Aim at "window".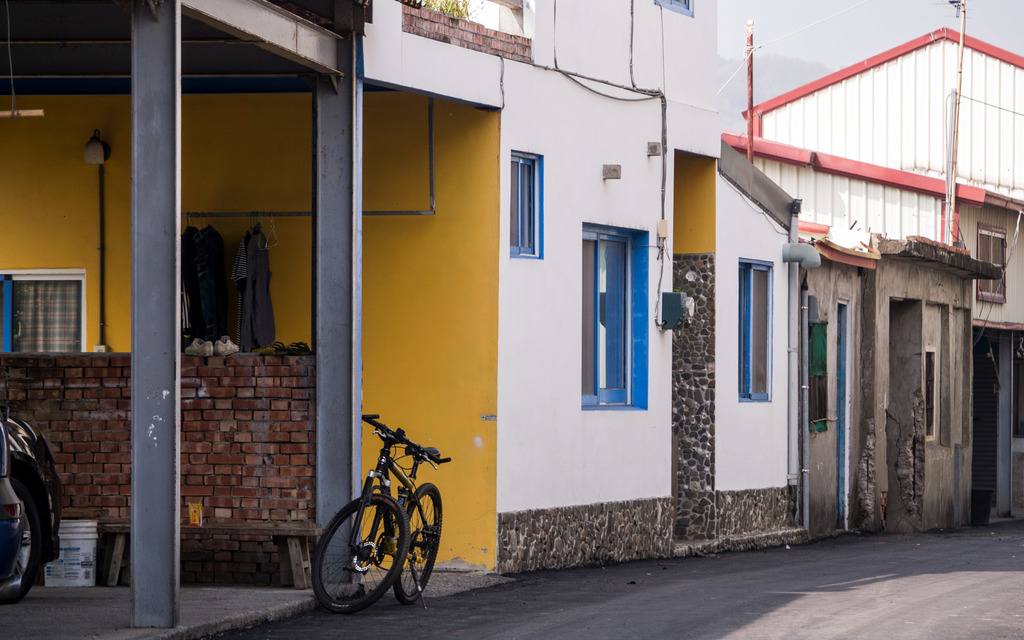
Aimed at 9, 260, 79, 362.
